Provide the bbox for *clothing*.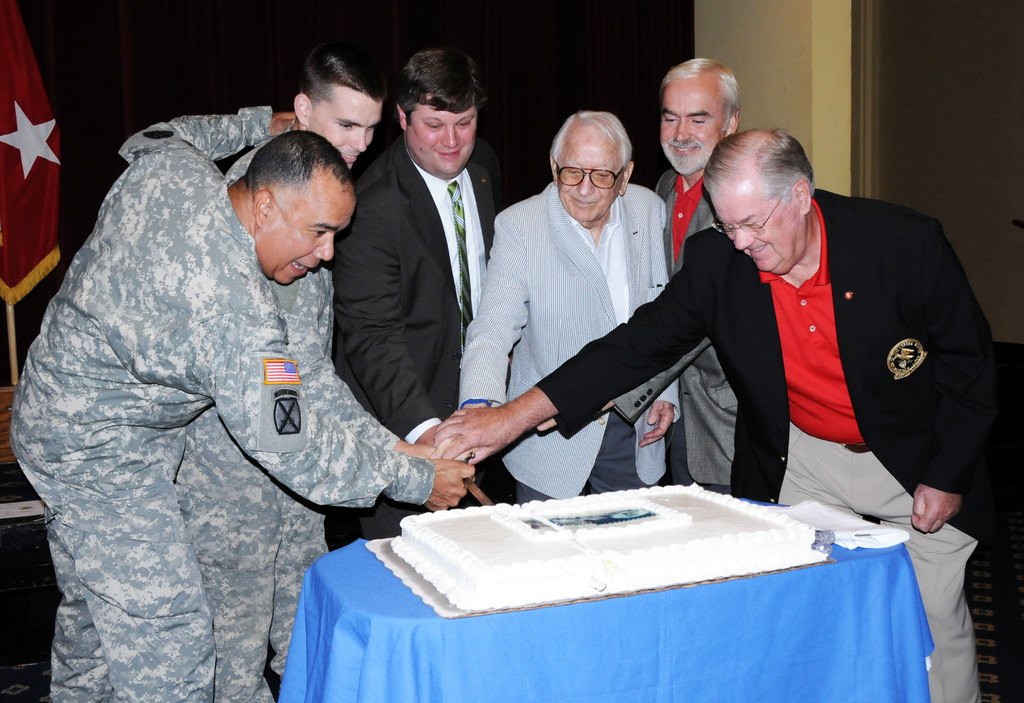
7 108 438 702.
